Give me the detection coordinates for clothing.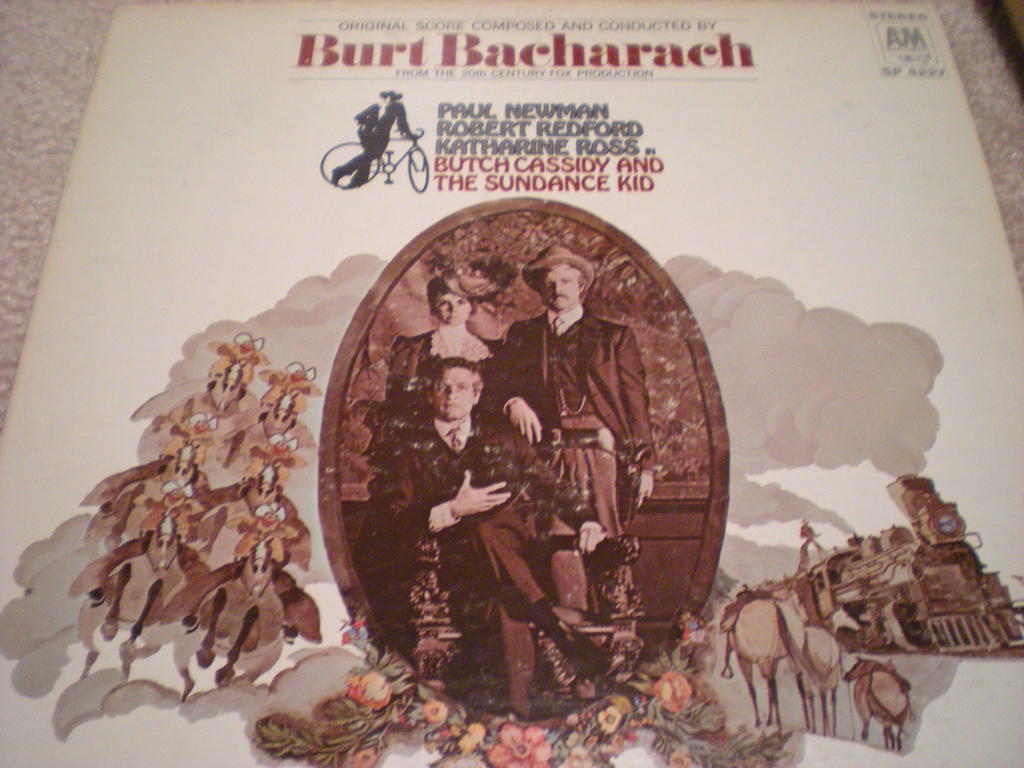
<region>388, 321, 504, 410</region>.
